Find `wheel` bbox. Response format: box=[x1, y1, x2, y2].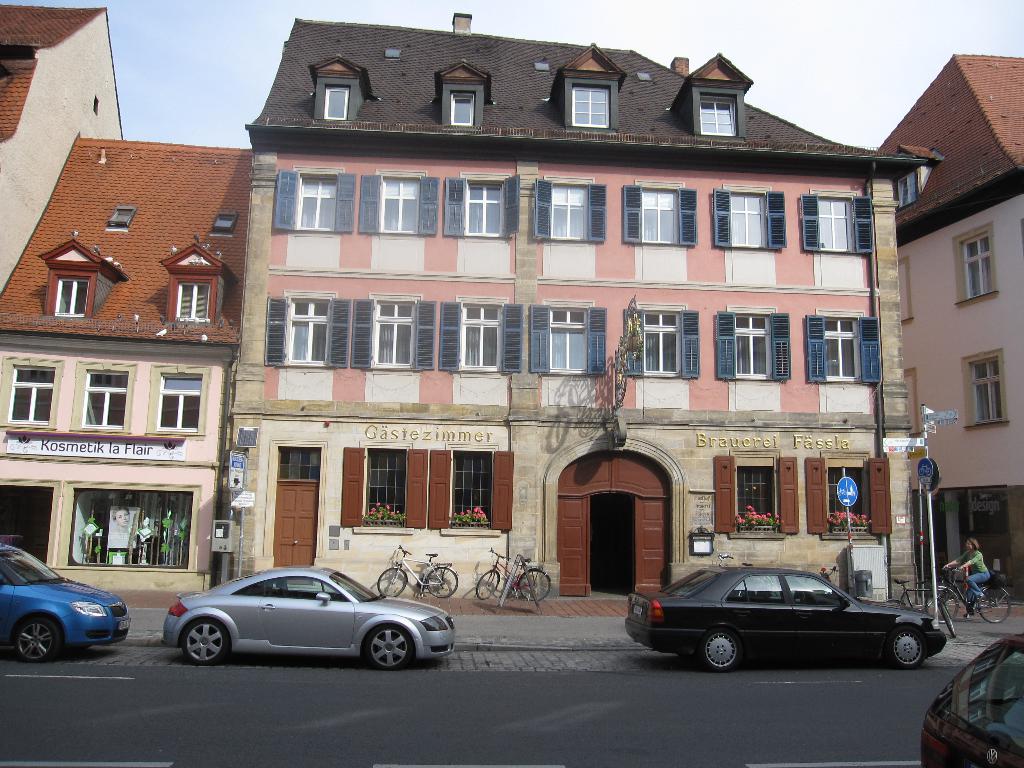
box=[368, 627, 408, 671].
